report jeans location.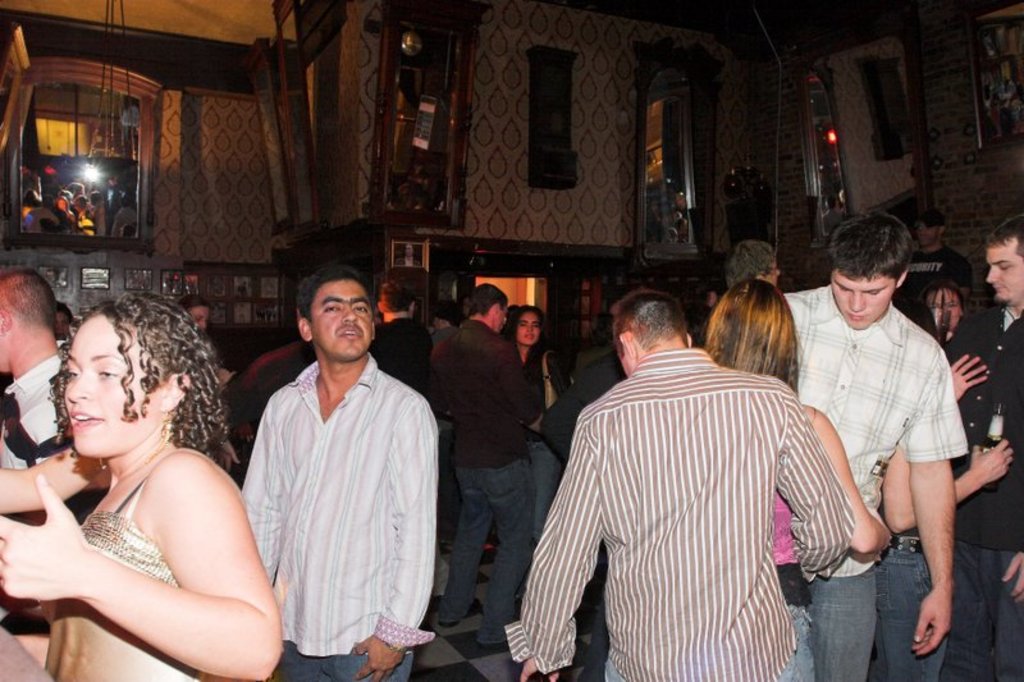
Report: l=948, t=535, r=1023, b=681.
